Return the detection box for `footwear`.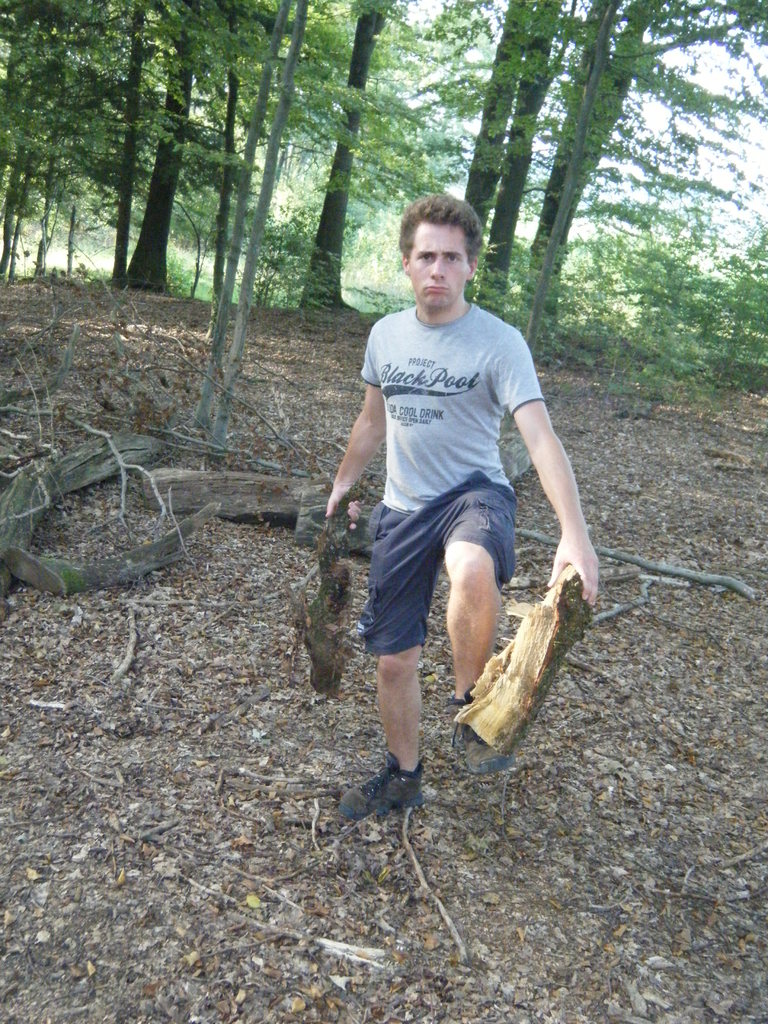
445/685/508/776.
